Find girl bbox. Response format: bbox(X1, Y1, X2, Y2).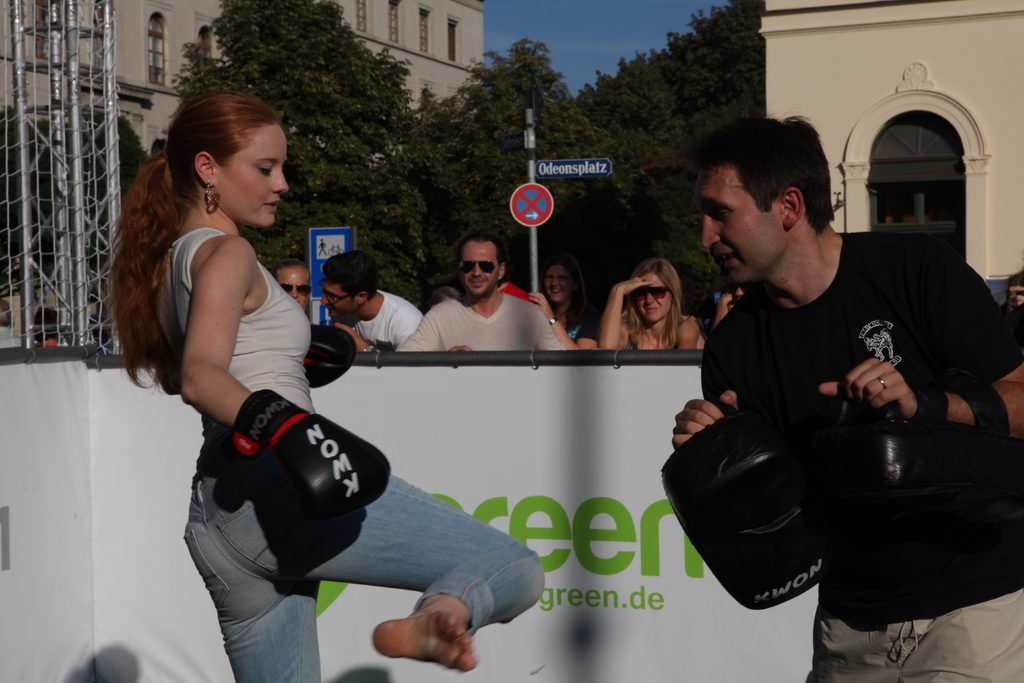
bbox(110, 90, 541, 682).
